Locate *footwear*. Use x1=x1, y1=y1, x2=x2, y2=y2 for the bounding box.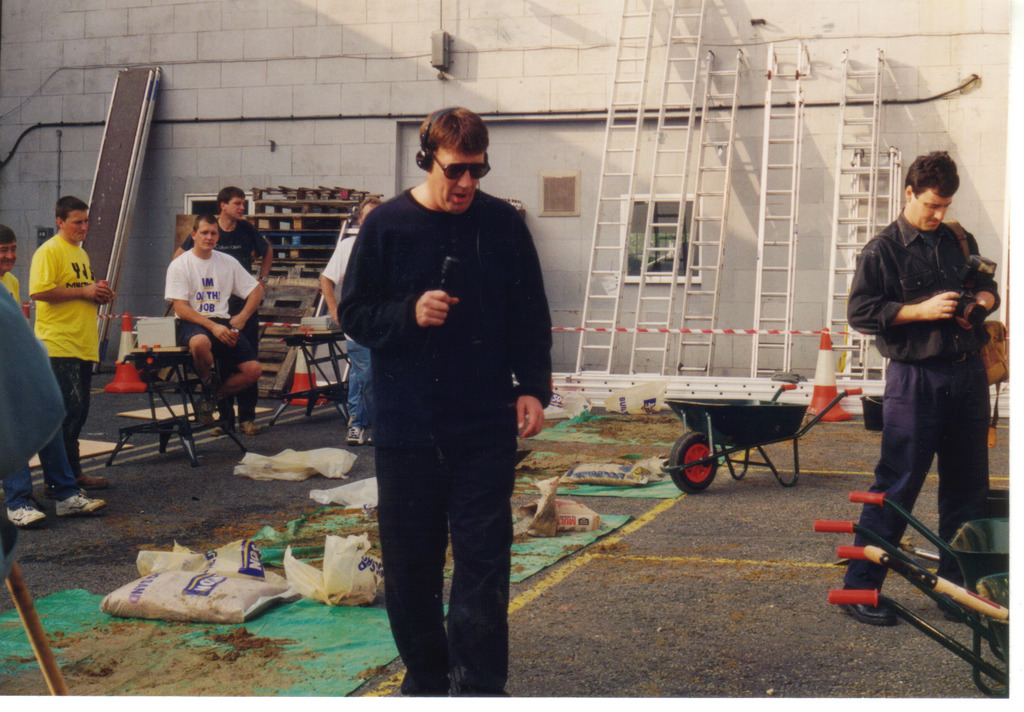
x1=840, y1=581, x2=901, y2=622.
